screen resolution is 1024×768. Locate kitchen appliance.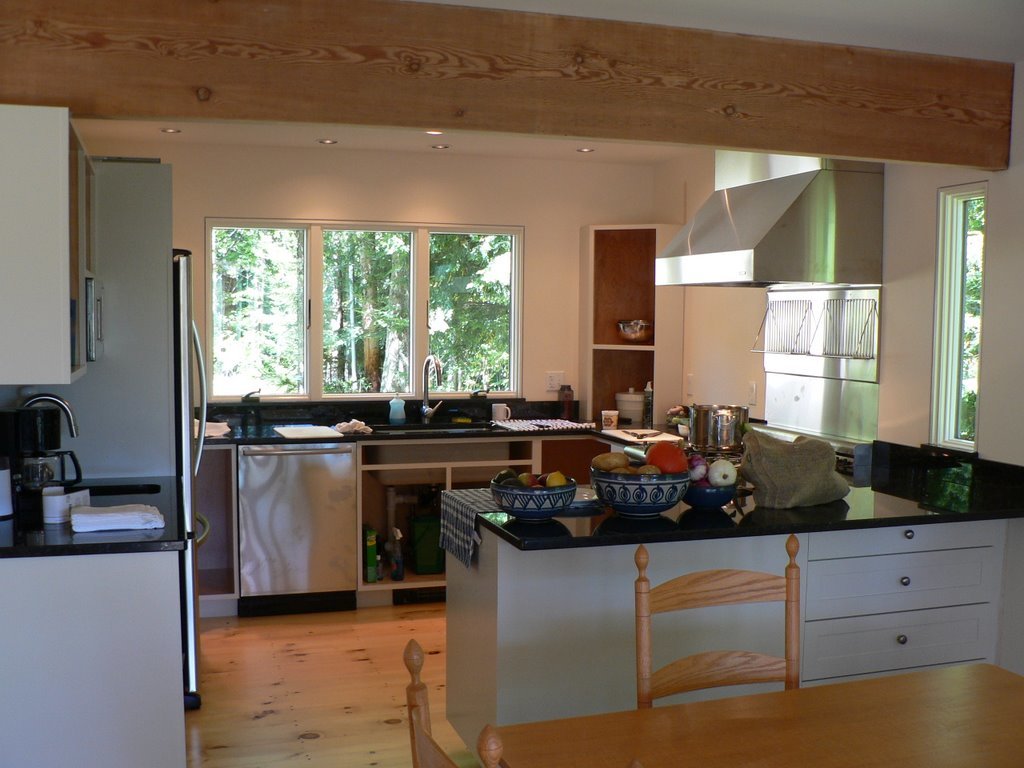
bbox=(232, 417, 357, 613).
